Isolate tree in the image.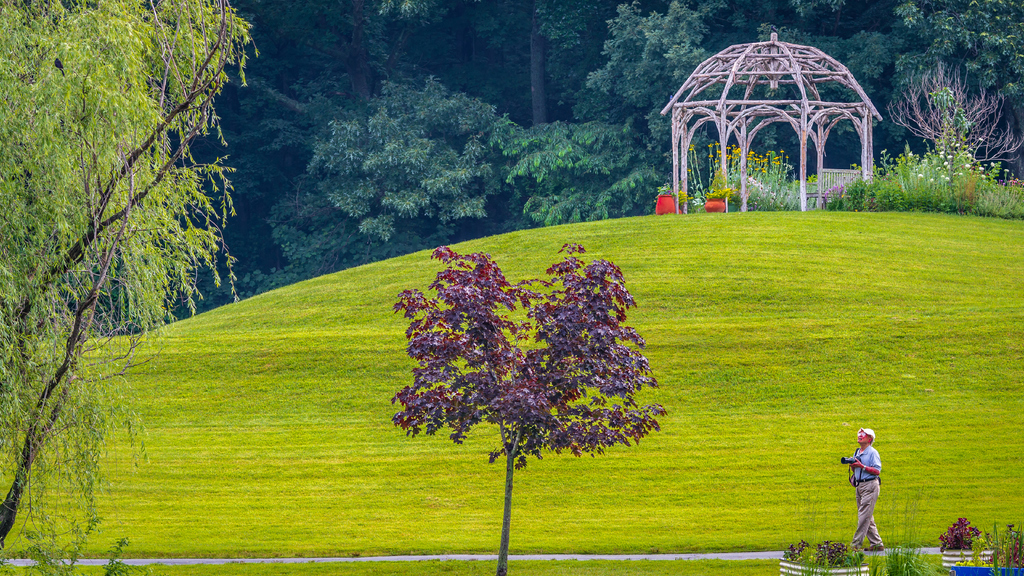
Isolated region: (x1=161, y1=0, x2=1023, y2=311).
